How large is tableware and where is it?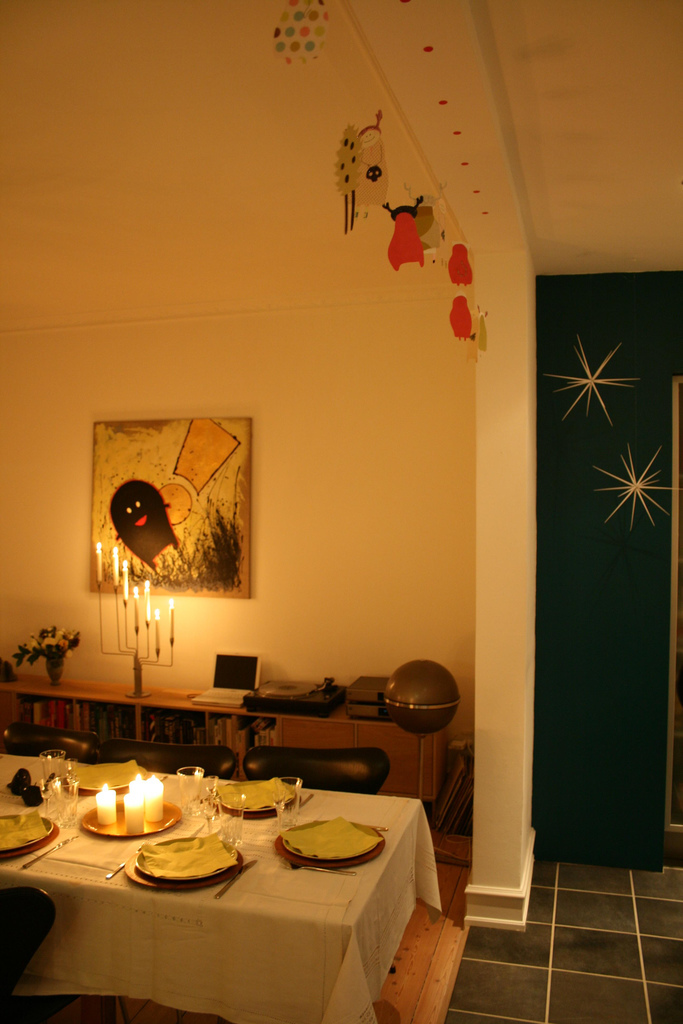
Bounding box: 178 758 213 819.
